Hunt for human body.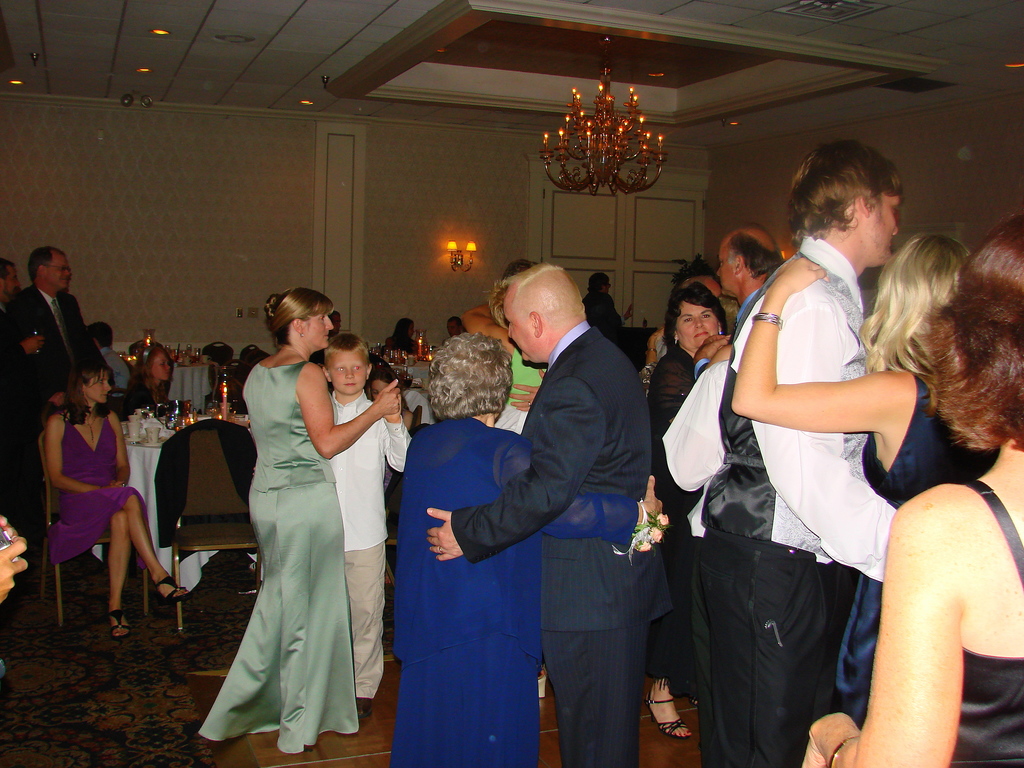
Hunted down at {"x1": 130, "y1": 344, "x2": 171, "y2": 413}.
